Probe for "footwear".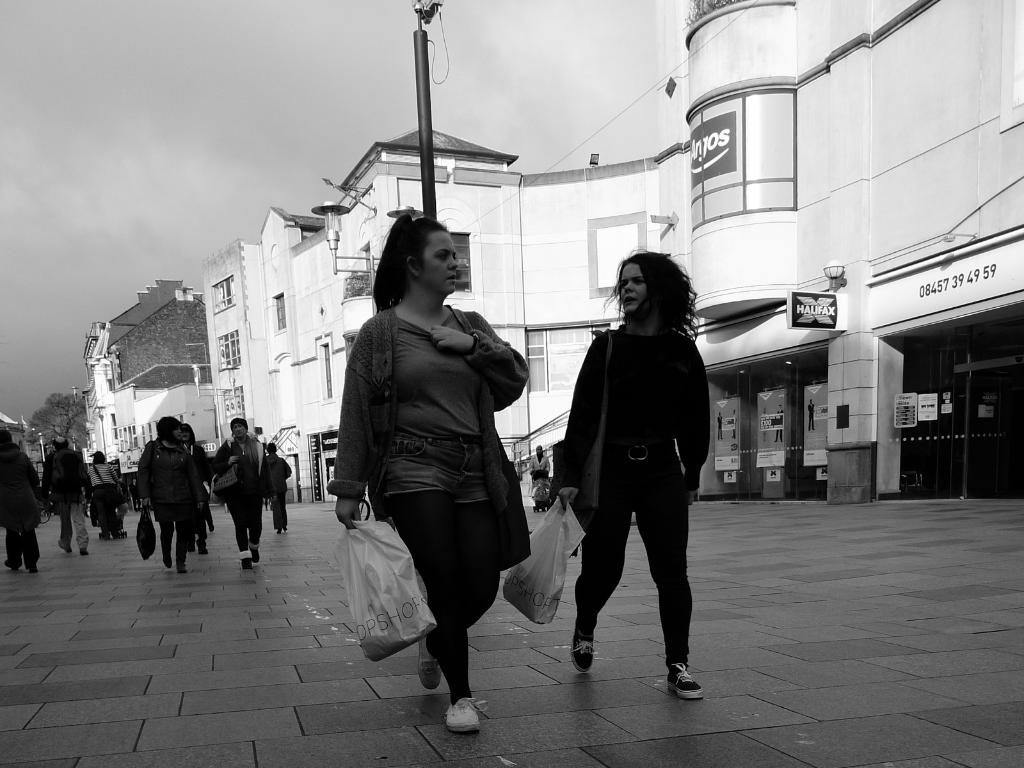
Probe result: bbox=(164, 554, 172, 568).
